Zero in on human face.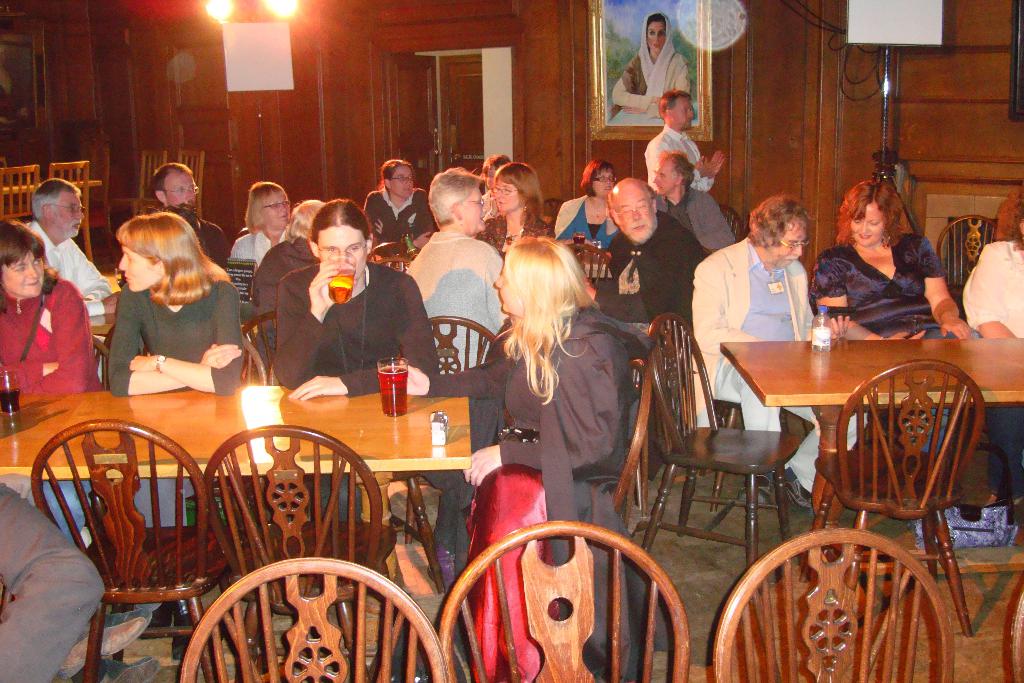
Zeroed in: l=650, t=161, r=678, b=193.
